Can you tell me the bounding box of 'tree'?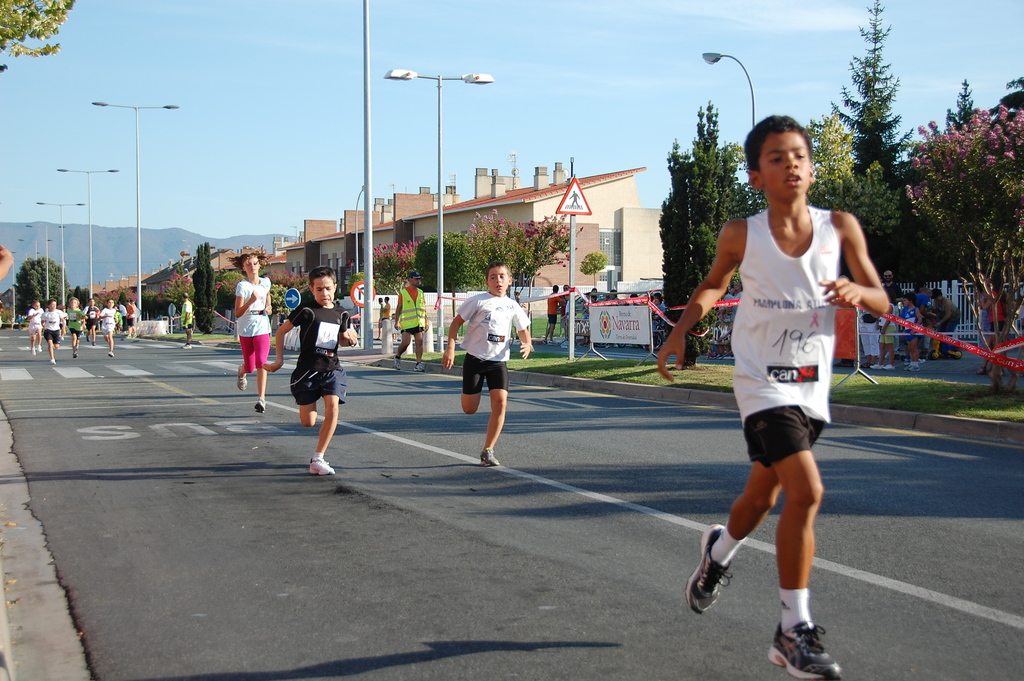
[x1=209, y1=266, x2=242, y2=315].
